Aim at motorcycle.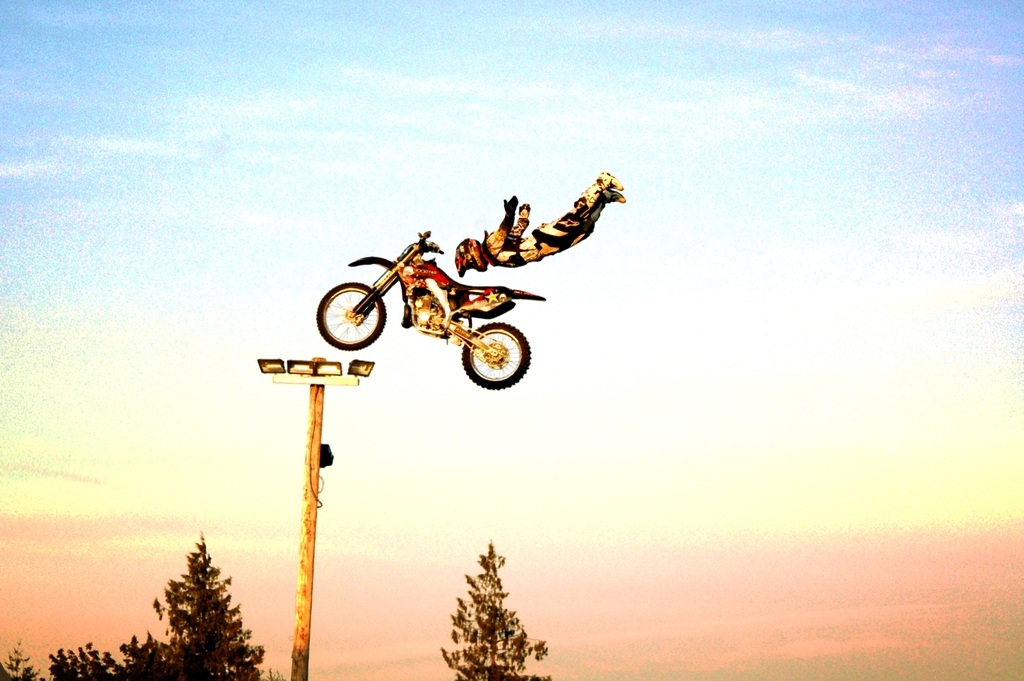
Aimed at 316 212 575 395.
